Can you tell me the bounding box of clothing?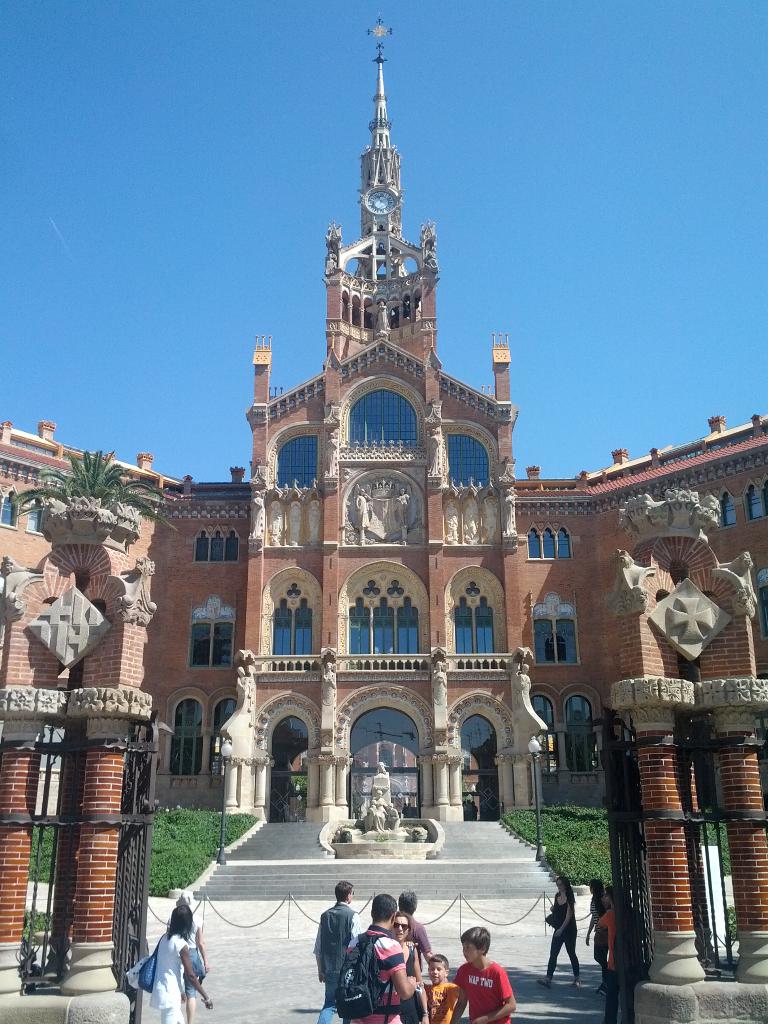
315 902 360 1023.
